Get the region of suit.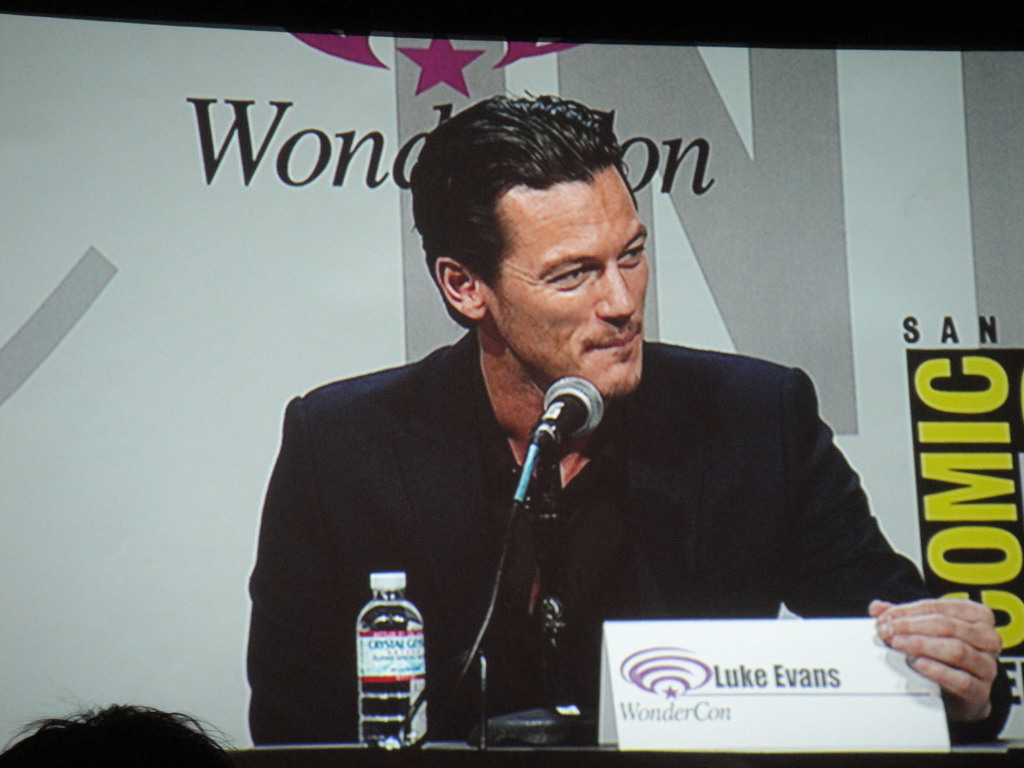
l=255, t=289, r=890, b=702.
